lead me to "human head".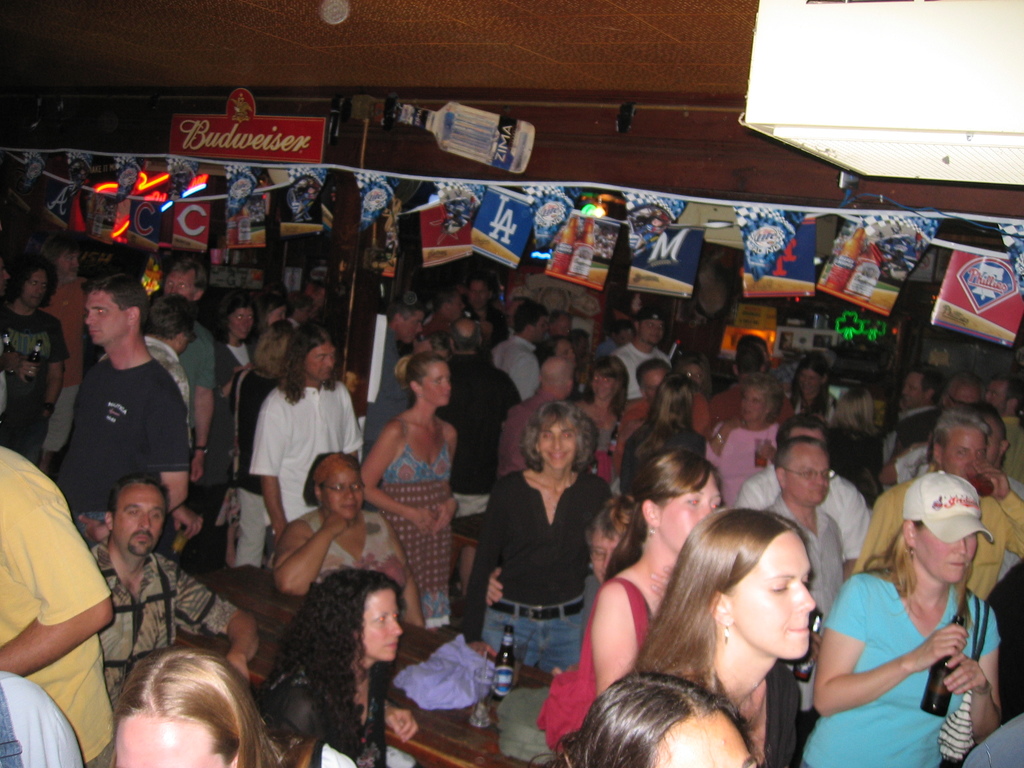
Lead to [739, 373, 787, 423].
